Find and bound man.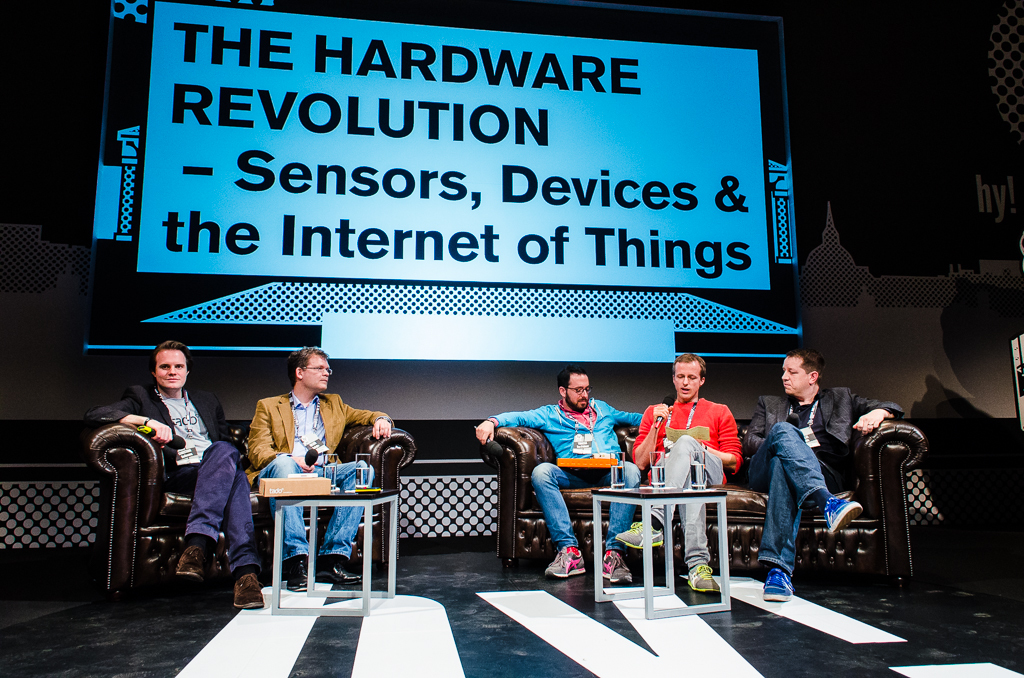
Bound: 94:343:267:603.
